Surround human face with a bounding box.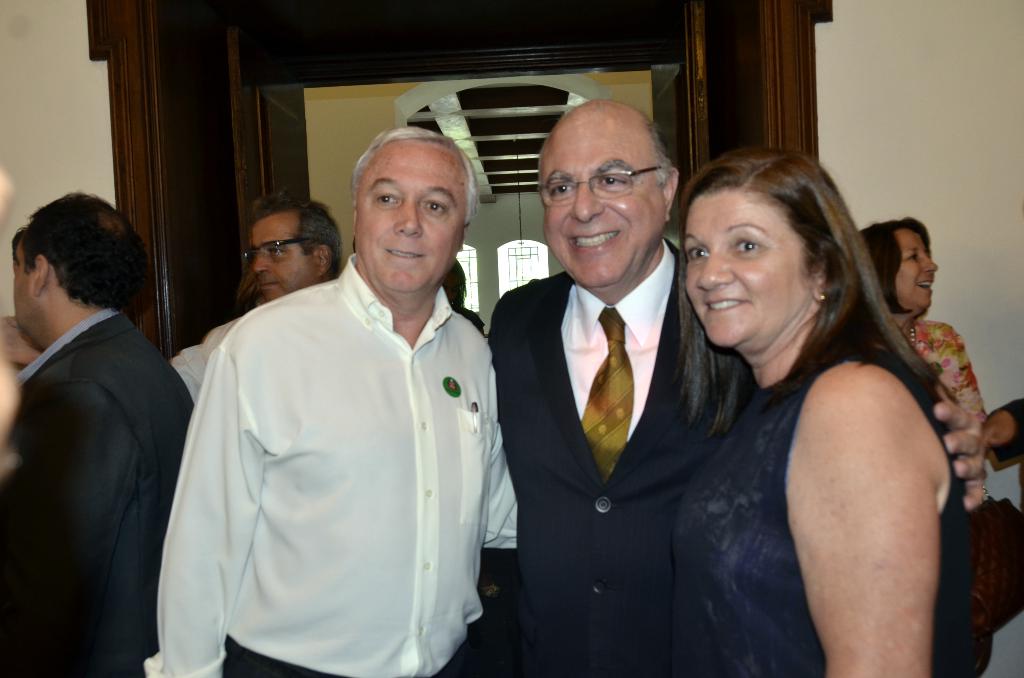
683/191/810/351.
